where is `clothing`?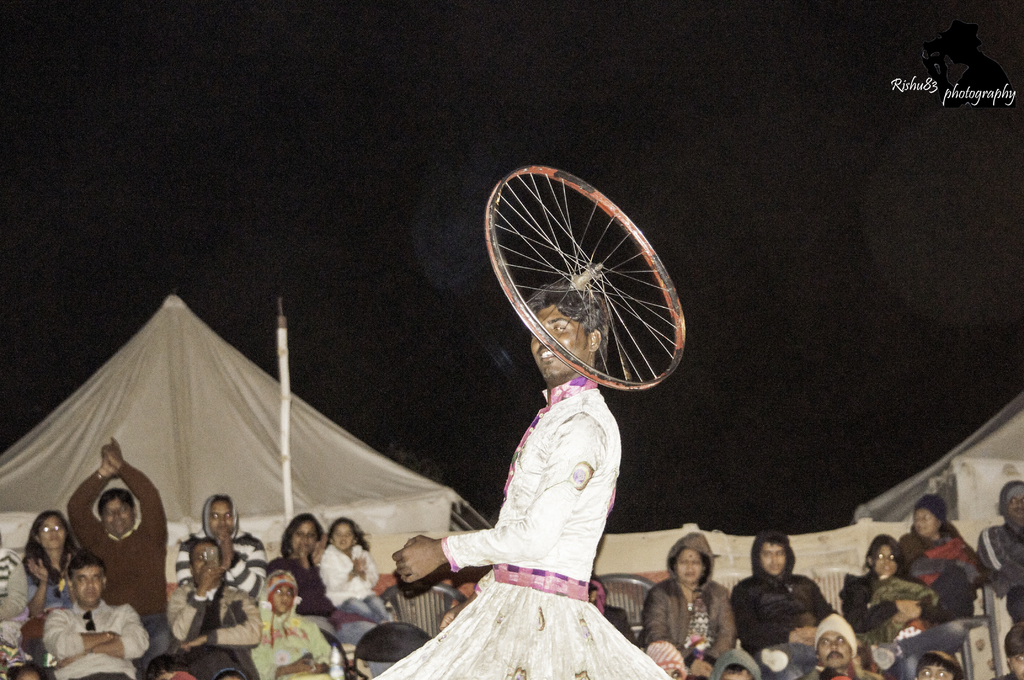
Rect(320, 545, 396, 629).
